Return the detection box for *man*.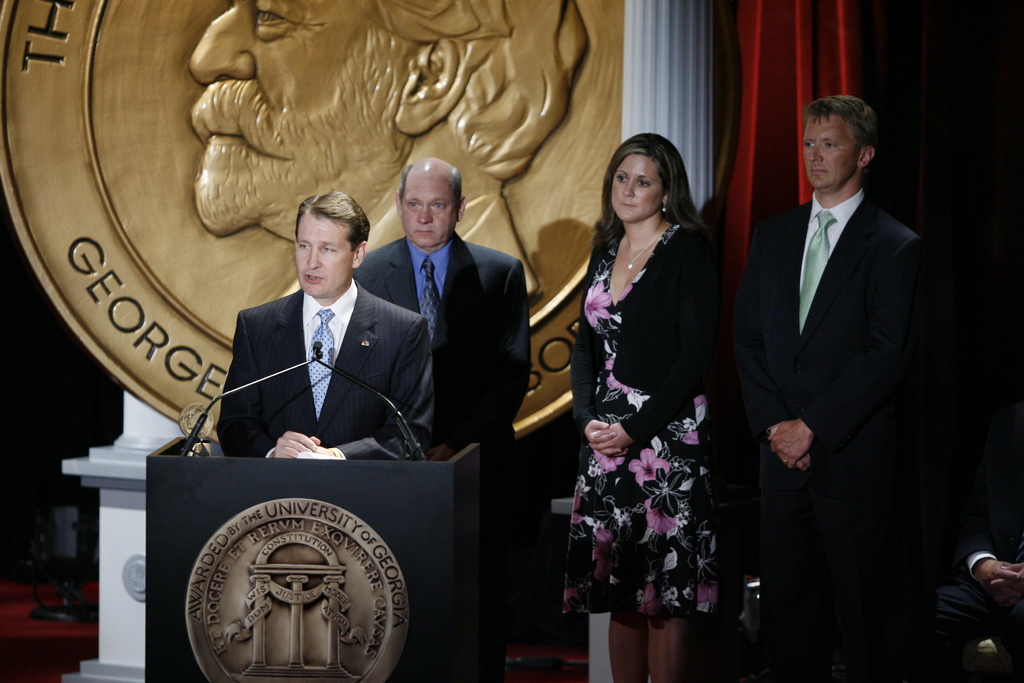
201/185/426/489.
